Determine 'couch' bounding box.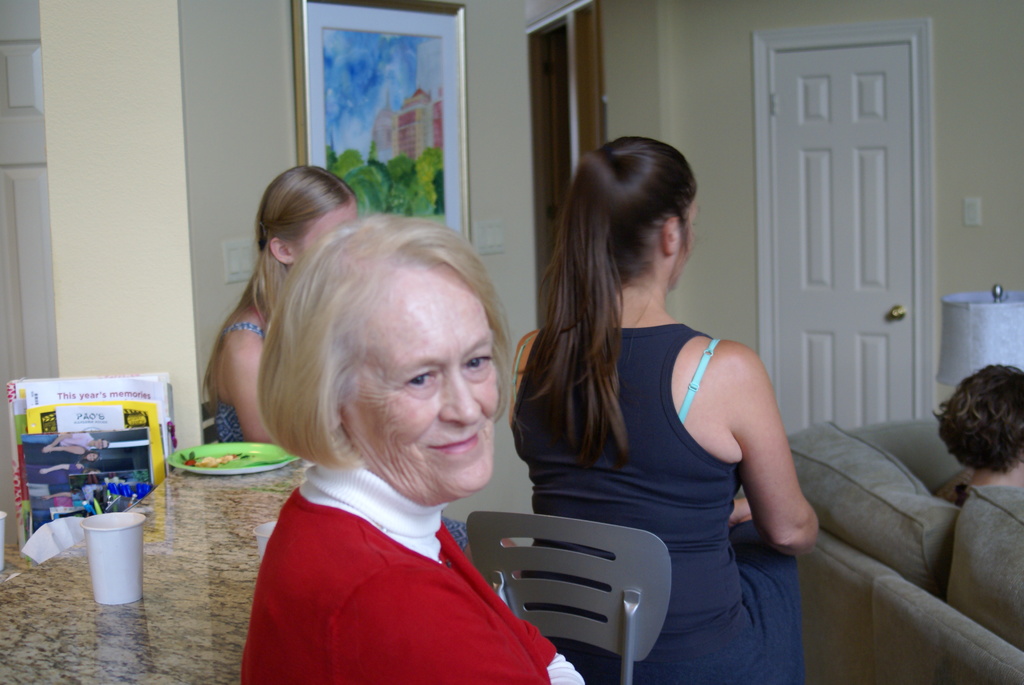
Determined: (738, 414, 1023, 684).
